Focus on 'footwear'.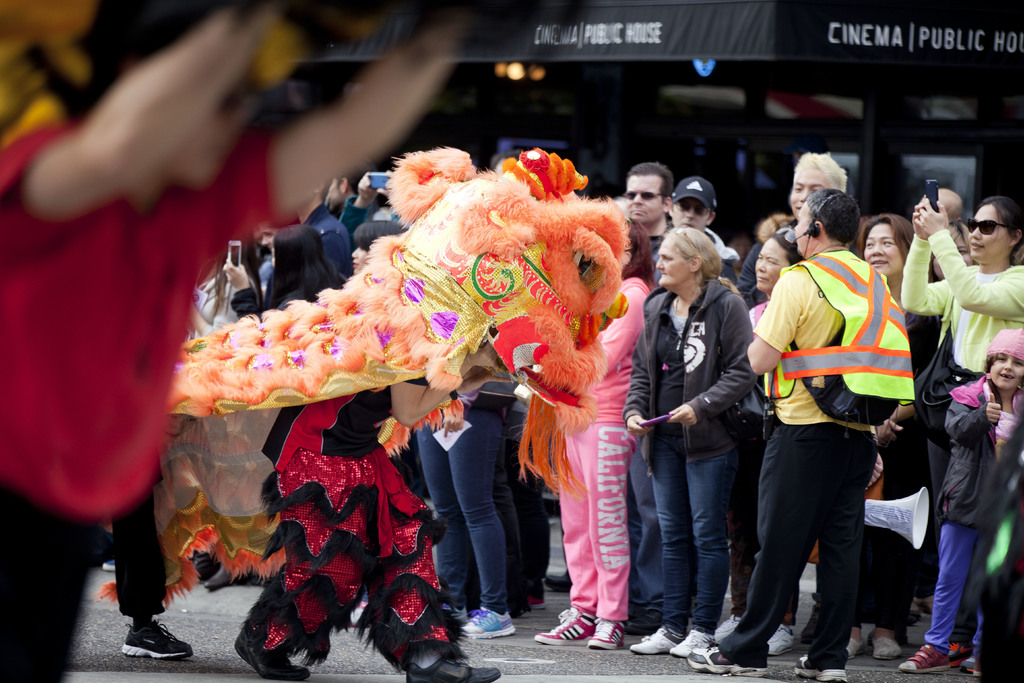
Focused at detection(540, 571, 572, 597).
